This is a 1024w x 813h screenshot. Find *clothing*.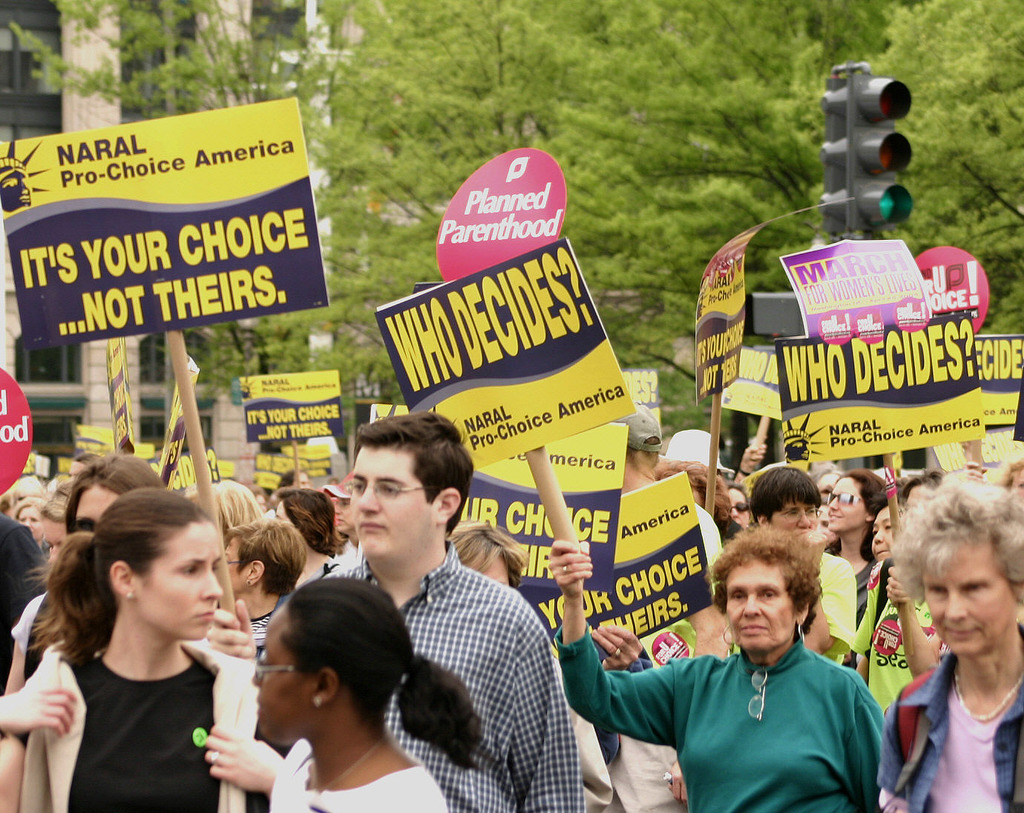
Bounding box: region(263, 737, 450, 812).
